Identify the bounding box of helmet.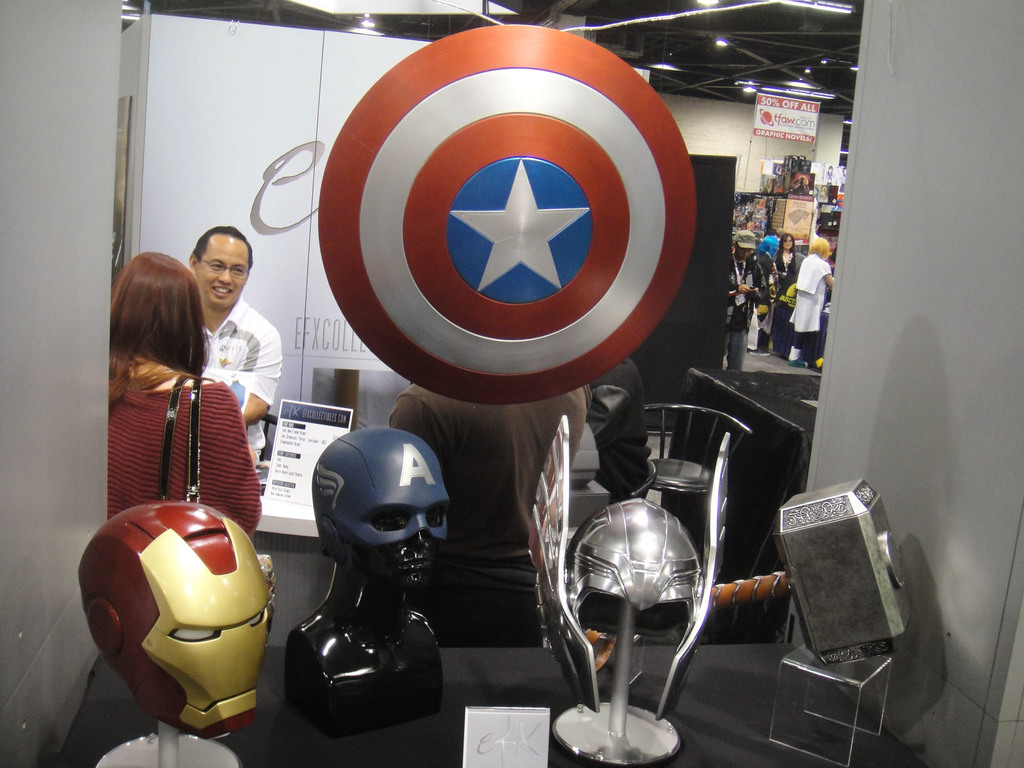
rect(310, 426, 455, 596).
